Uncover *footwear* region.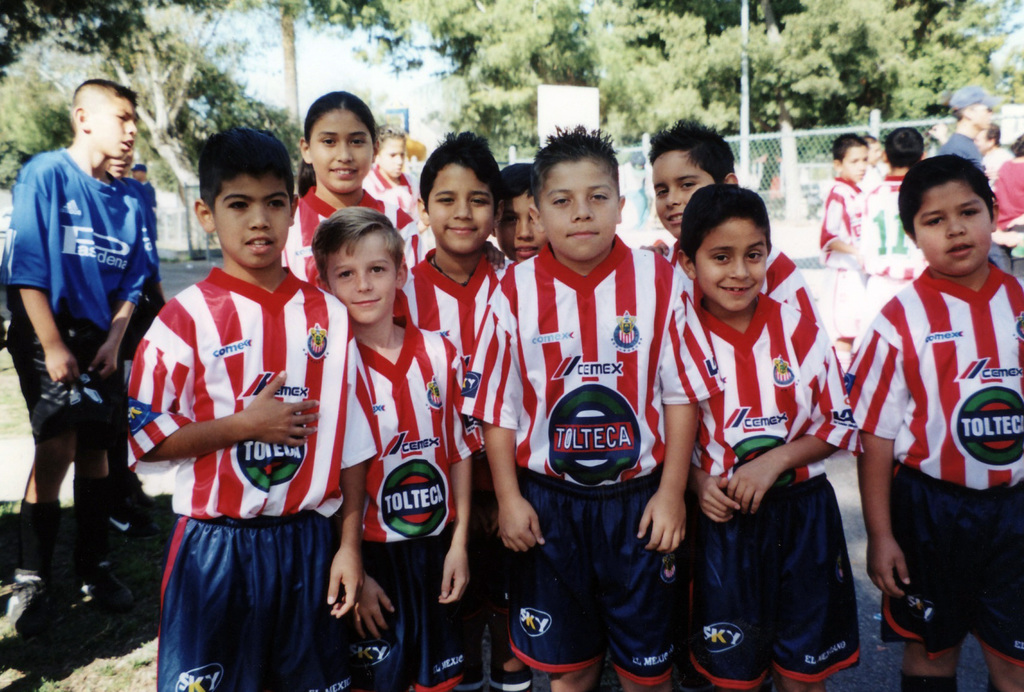
Uncovered: bbox(1, 565, 60, 645).
